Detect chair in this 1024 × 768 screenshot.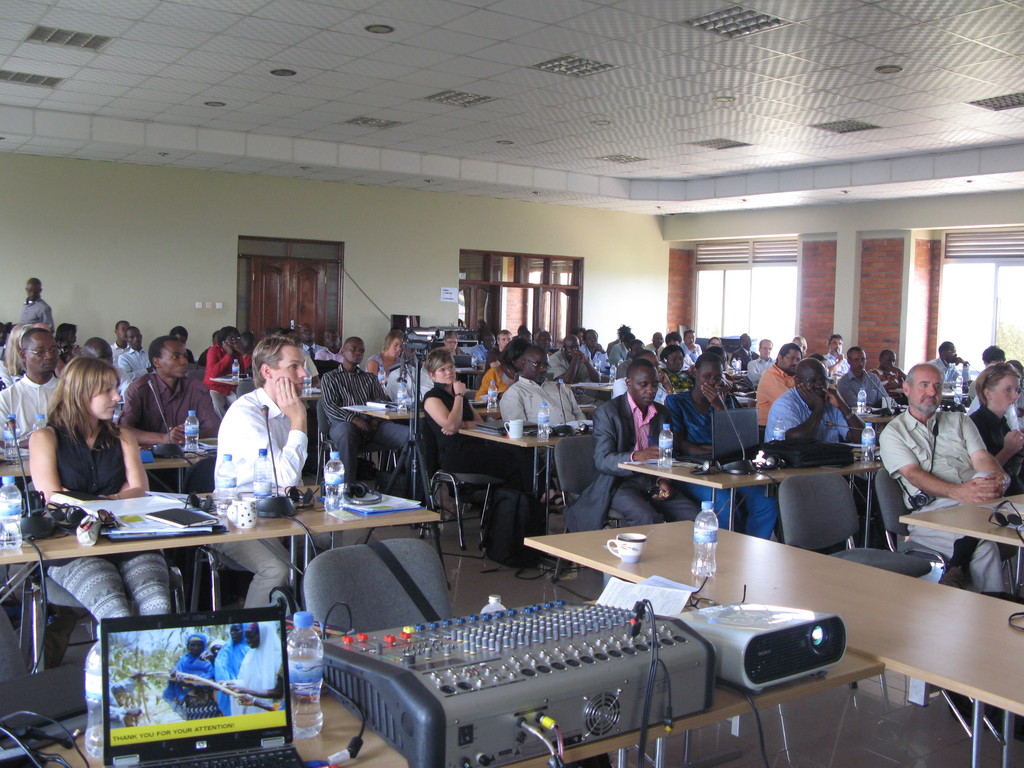
Detection: <bbox>187, 461, 303, 613</bbox>.
